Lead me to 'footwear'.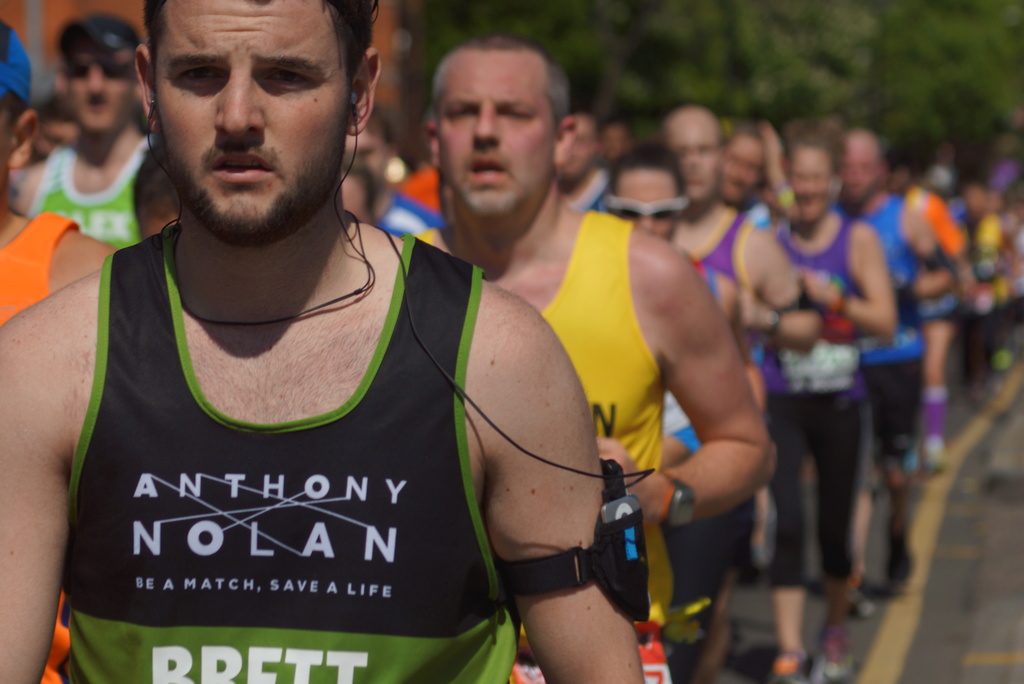
Lead to region(884, 509, 916, 586).
